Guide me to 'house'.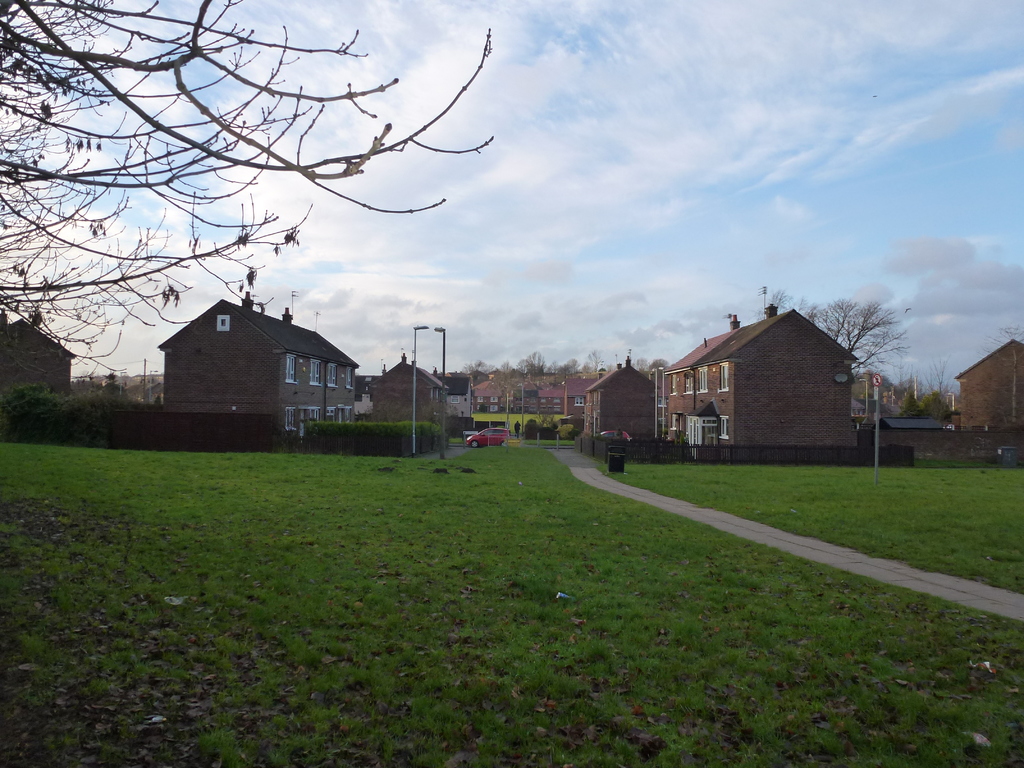
Guidance: 429:372:476:419.
